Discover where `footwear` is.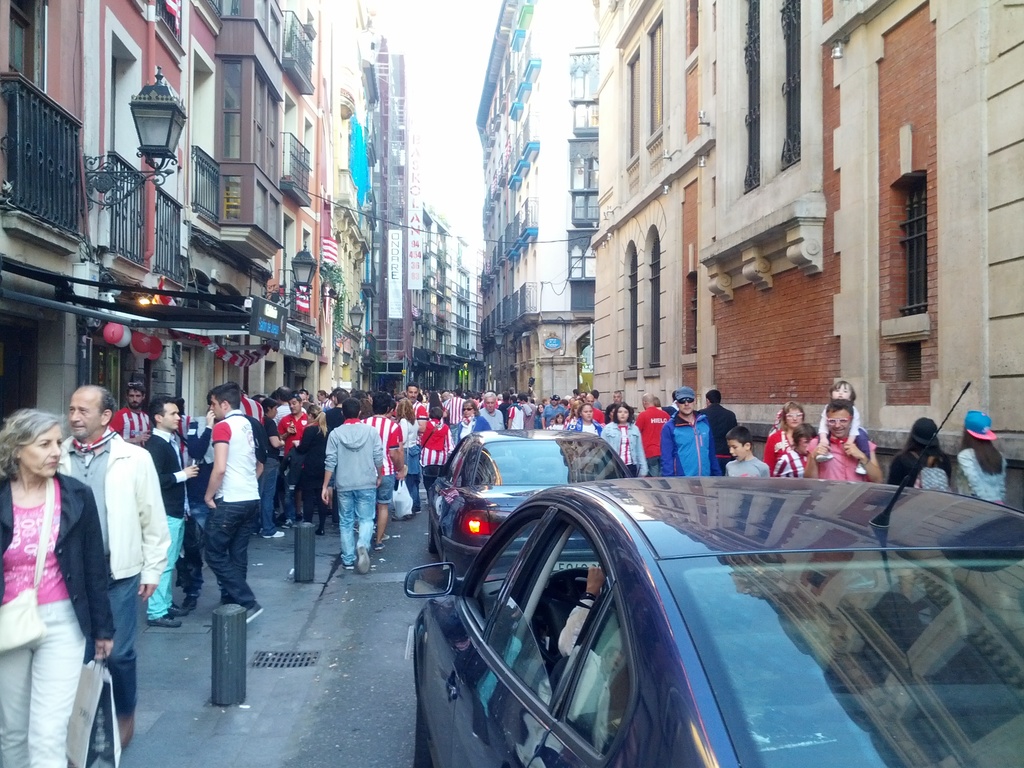
Discovered at box(233, 600, 266, 625).
